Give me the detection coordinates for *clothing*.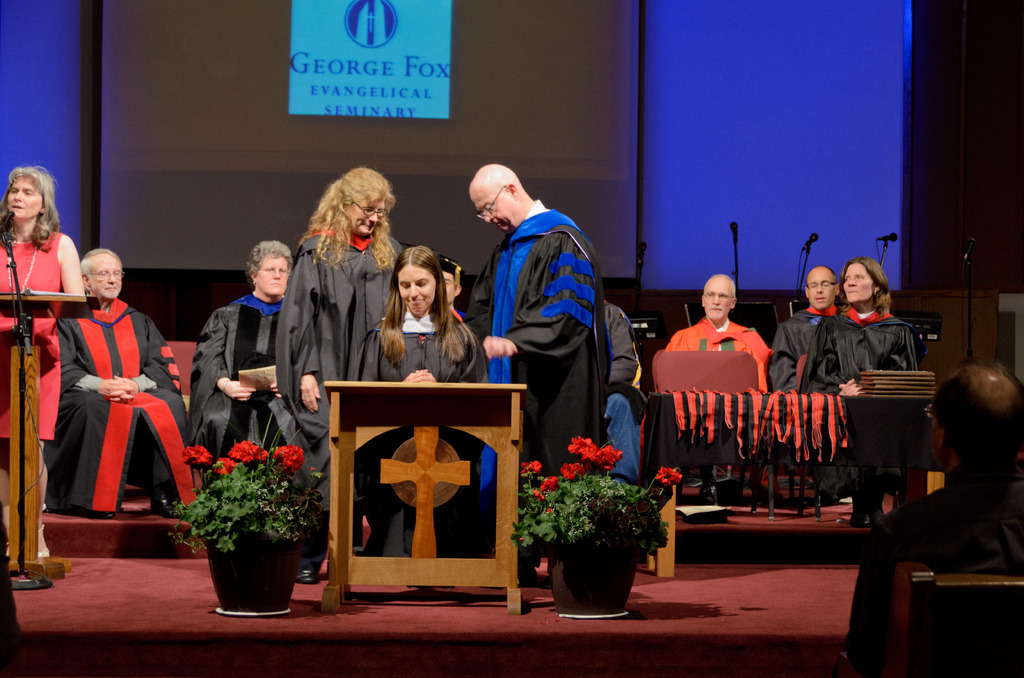
BBox(276, 223, 390, 471).
